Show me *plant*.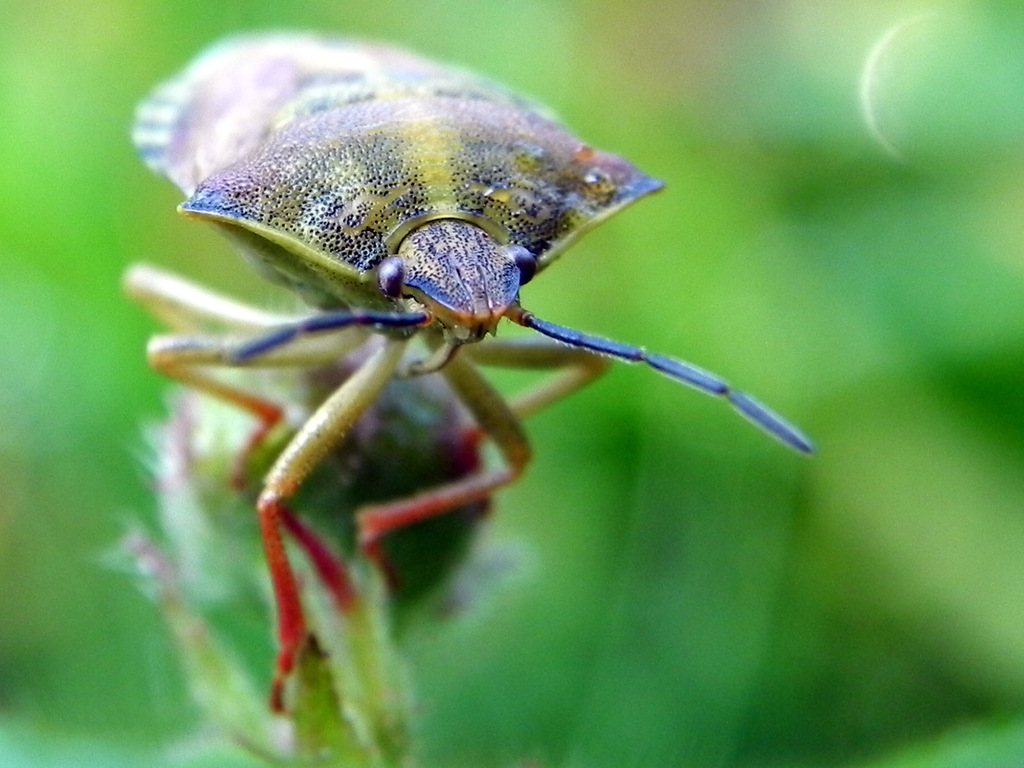
*plant* is here: (x1=0, y1=0, x2=1023, y2=767).
